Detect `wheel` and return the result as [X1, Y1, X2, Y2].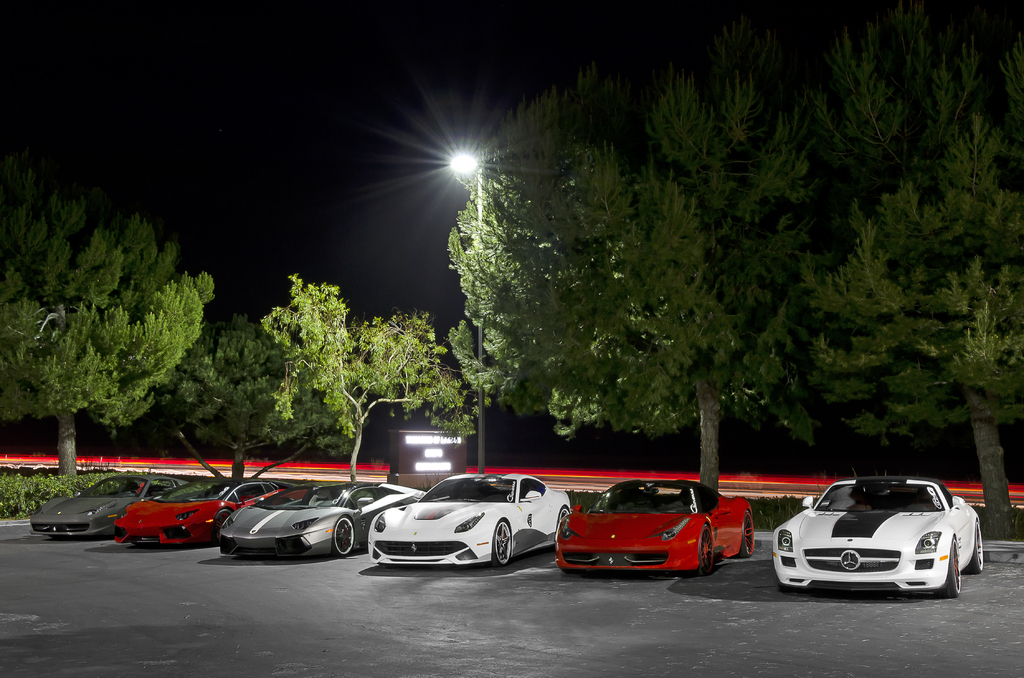
[698, 524, 715, 576].
